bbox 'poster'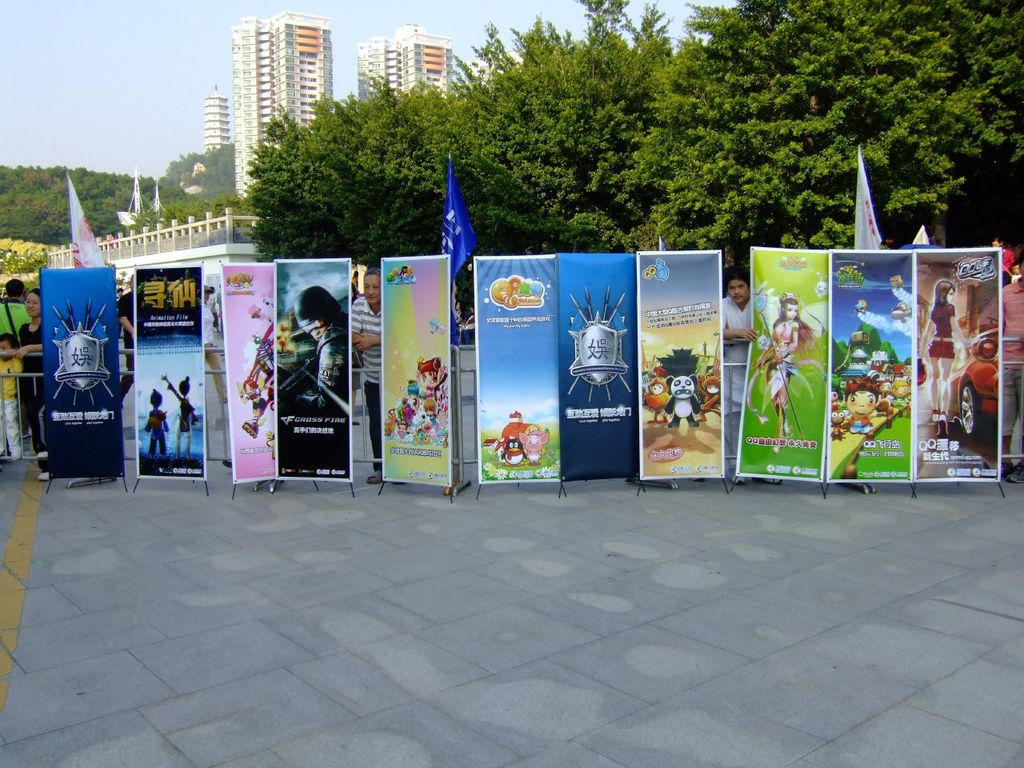
x1=382, y1=255, x2=454, y2=490
